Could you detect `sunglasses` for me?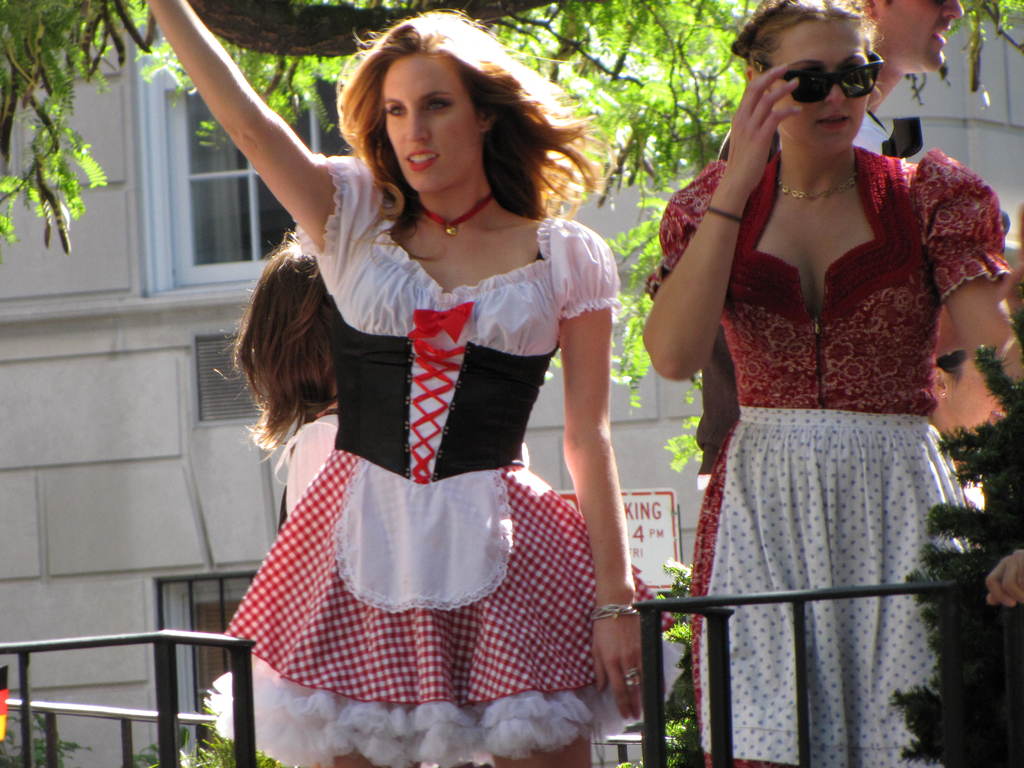
Detection result: 760, 51, 884, 104.
